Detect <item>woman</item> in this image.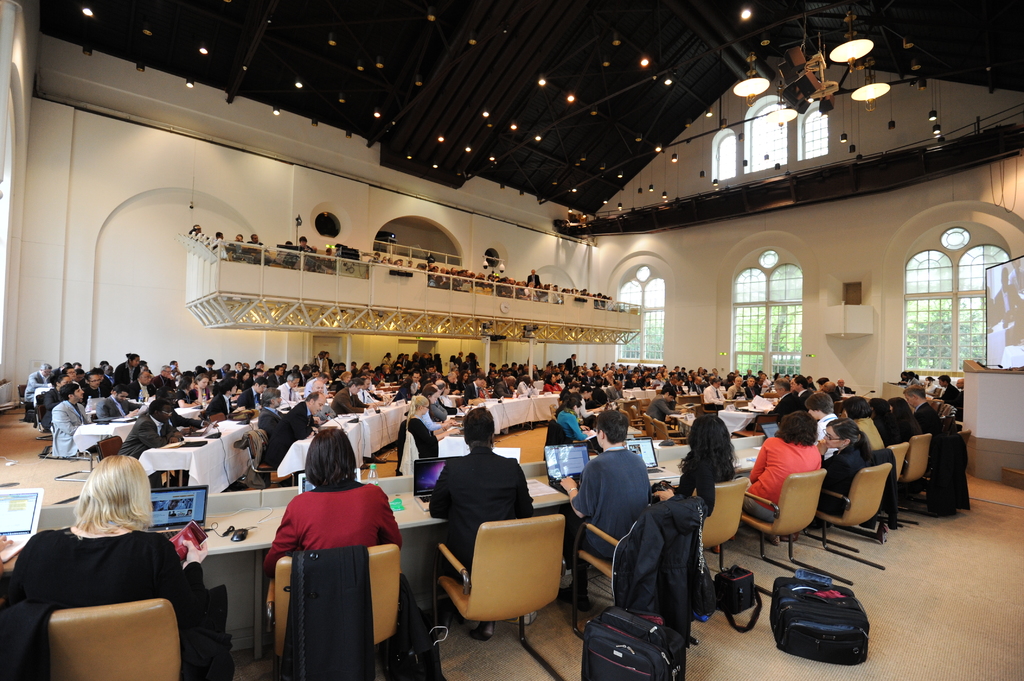
Detection: bbox=[541, 374, 562, 392].
